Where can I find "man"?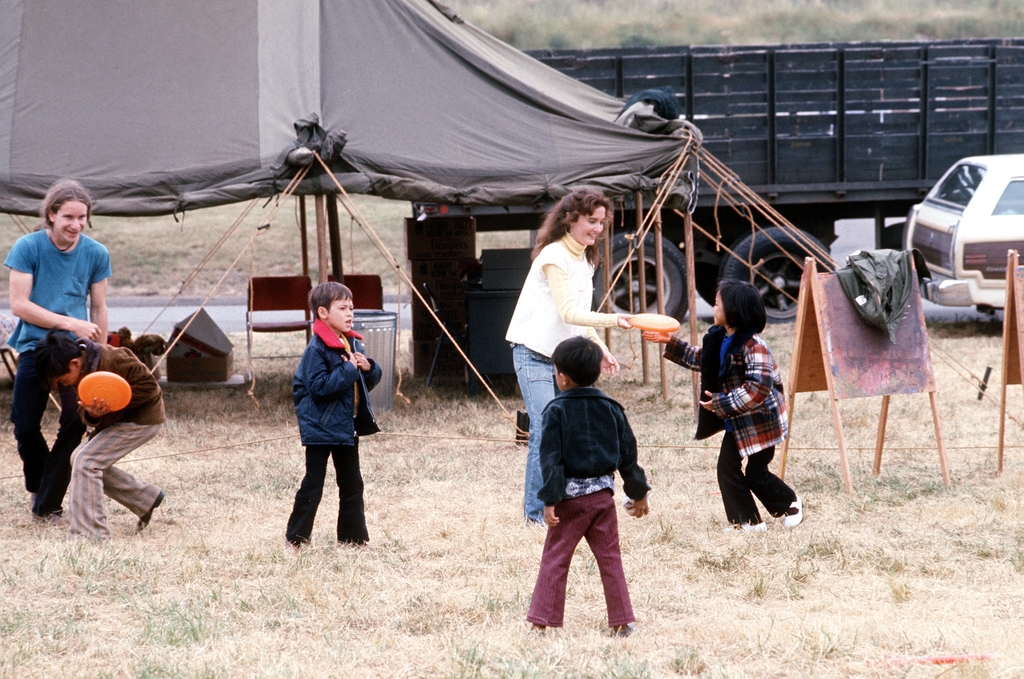
You can find it at 9,184,143,514.
